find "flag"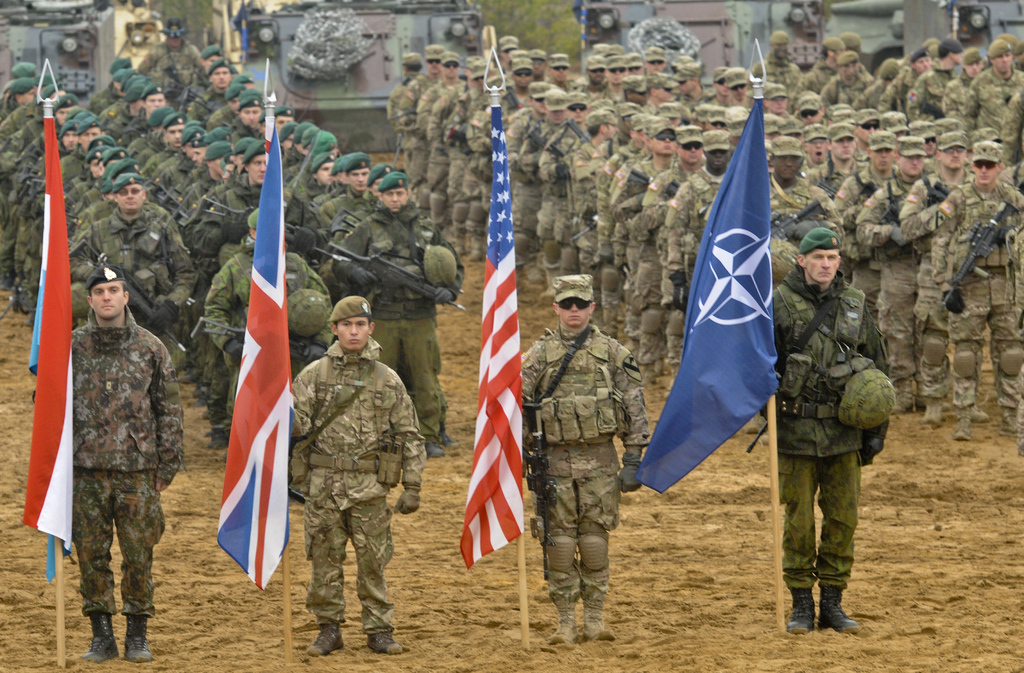
left=237, top=0, right=247, bottom=61
